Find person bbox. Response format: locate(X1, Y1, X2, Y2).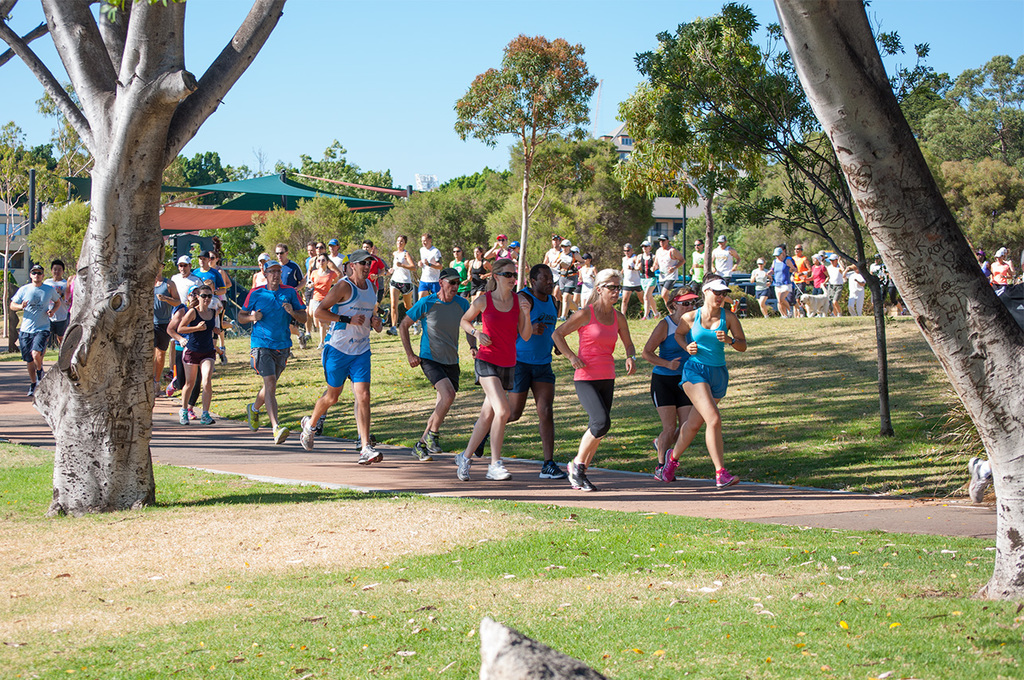
locate(551, 267, 635, 492).
